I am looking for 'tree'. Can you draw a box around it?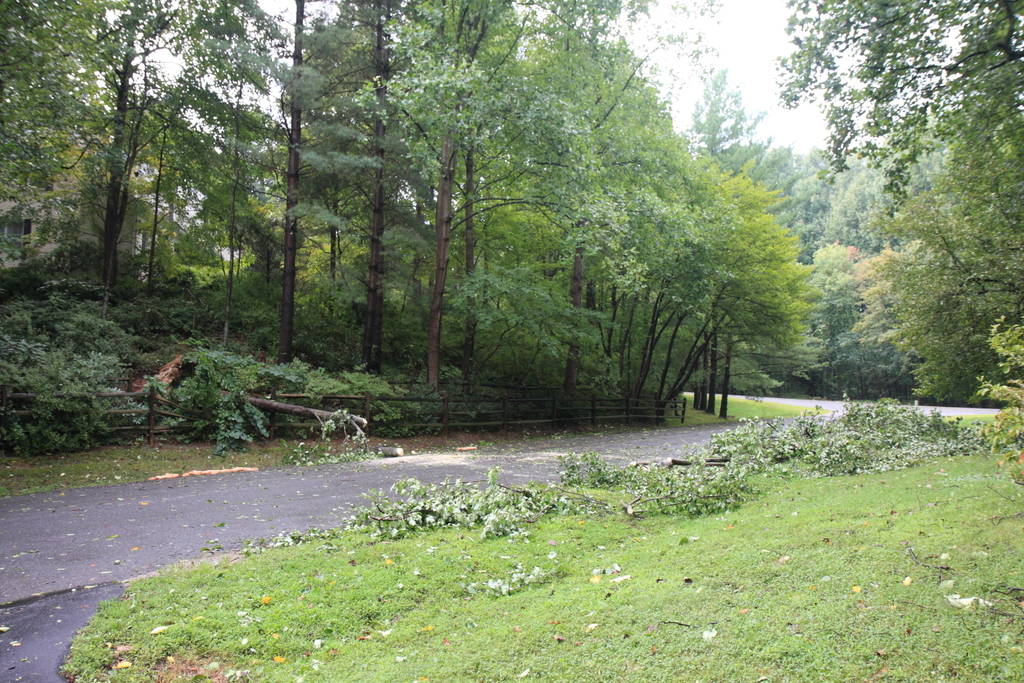
Sure, the bounding box is [x1=163, y1=26, x2=825, y2=460].
